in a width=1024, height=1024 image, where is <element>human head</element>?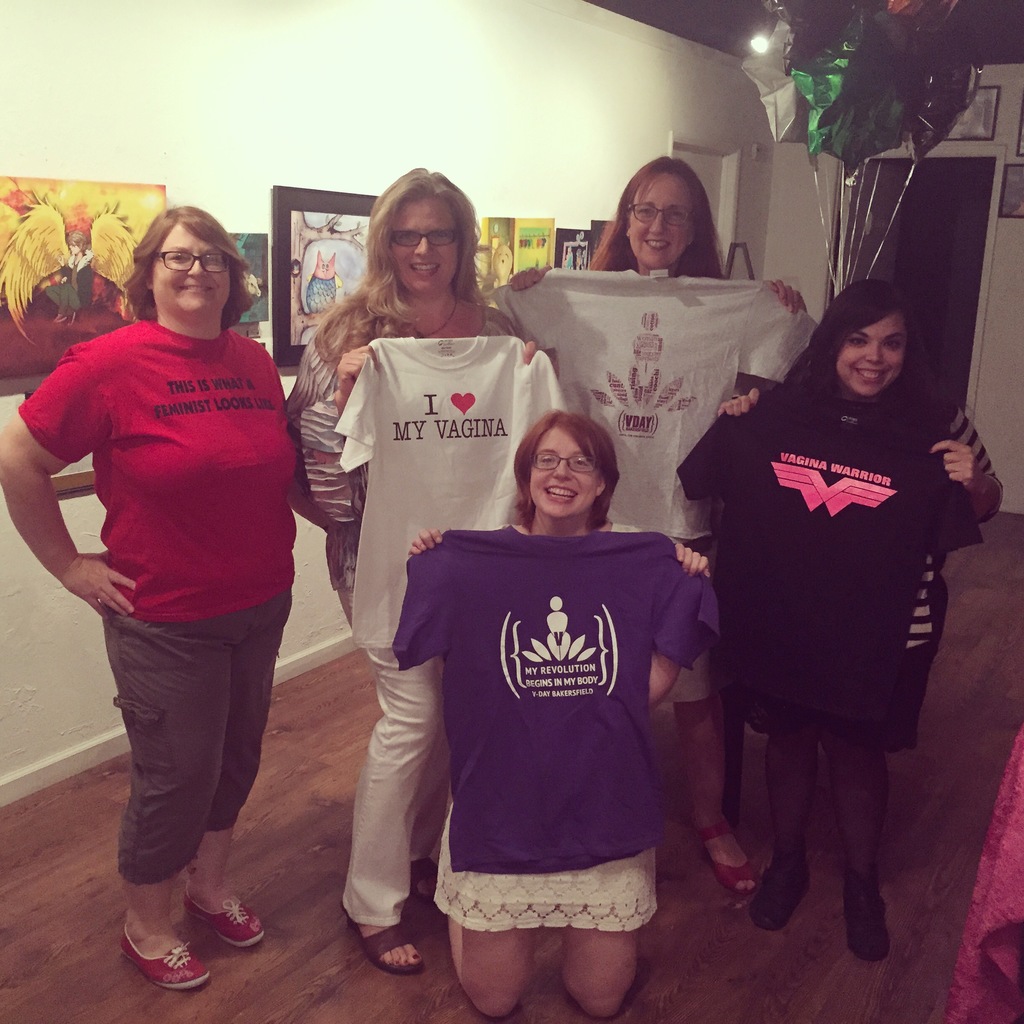
bbox=[129, 195, 246, 319].
